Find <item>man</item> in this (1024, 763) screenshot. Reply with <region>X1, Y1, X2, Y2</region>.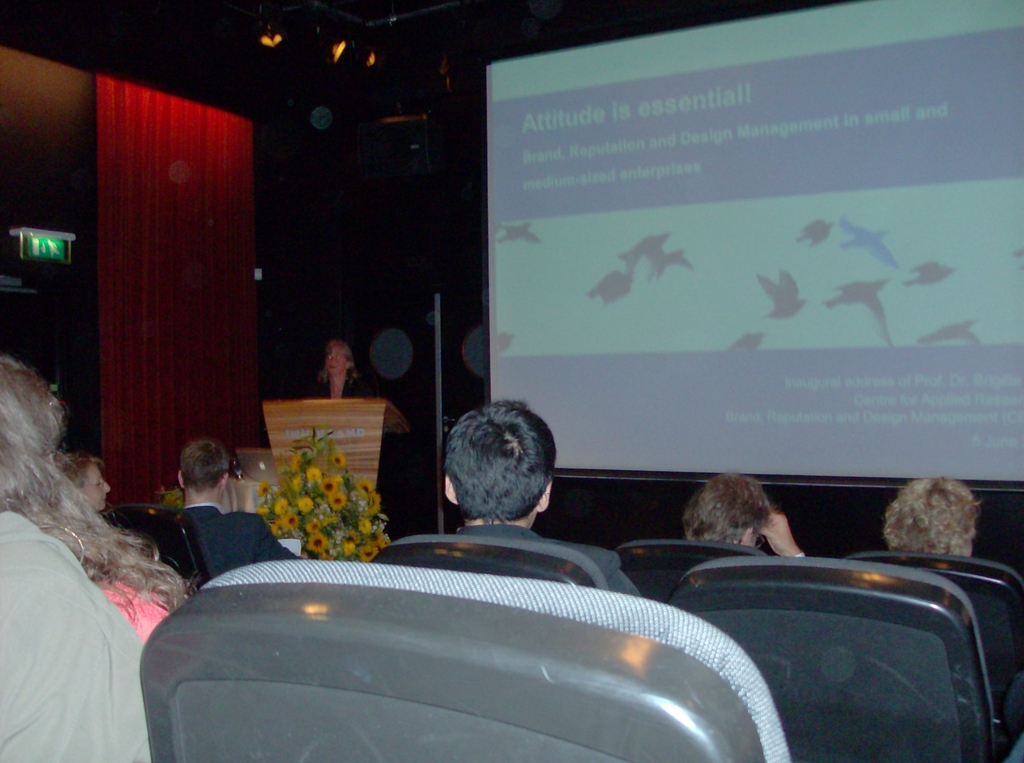
<region>679, 471, 809, 558</region>.
